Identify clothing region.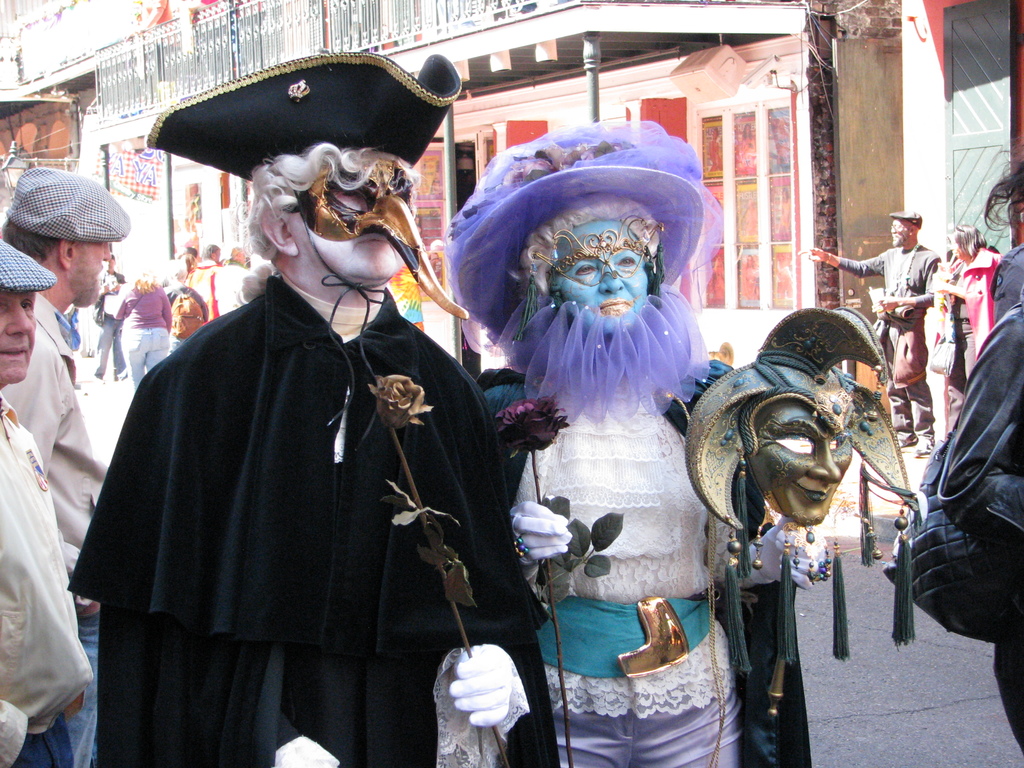
Region: bbox(0, 281, 111, 767).
